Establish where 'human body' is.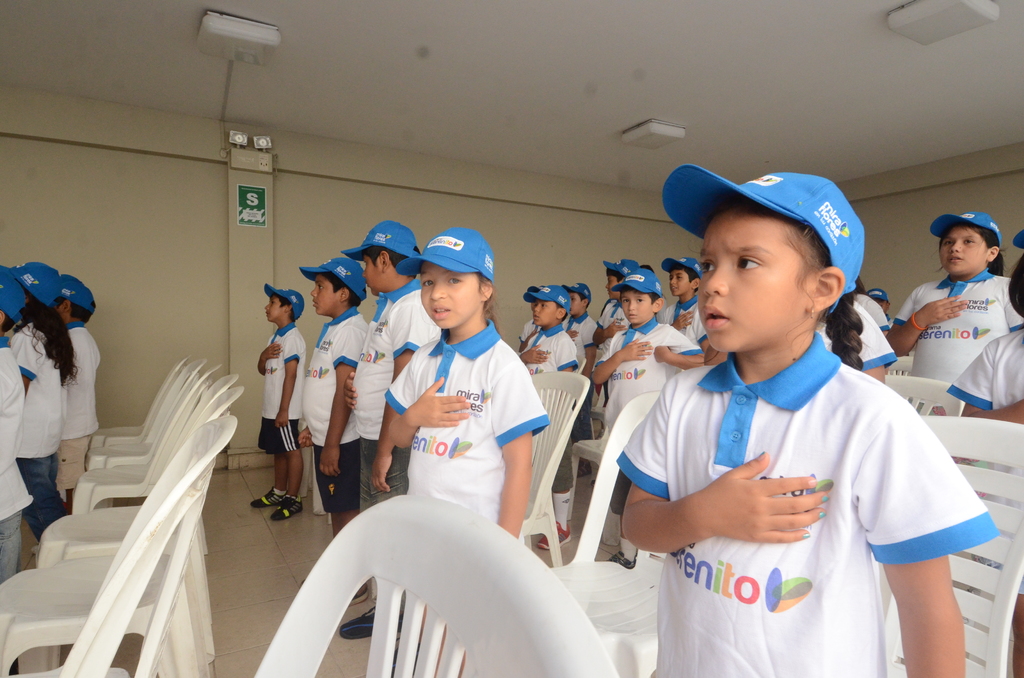
Established at (x1=0, y1=337, x2=34, y2=588).
